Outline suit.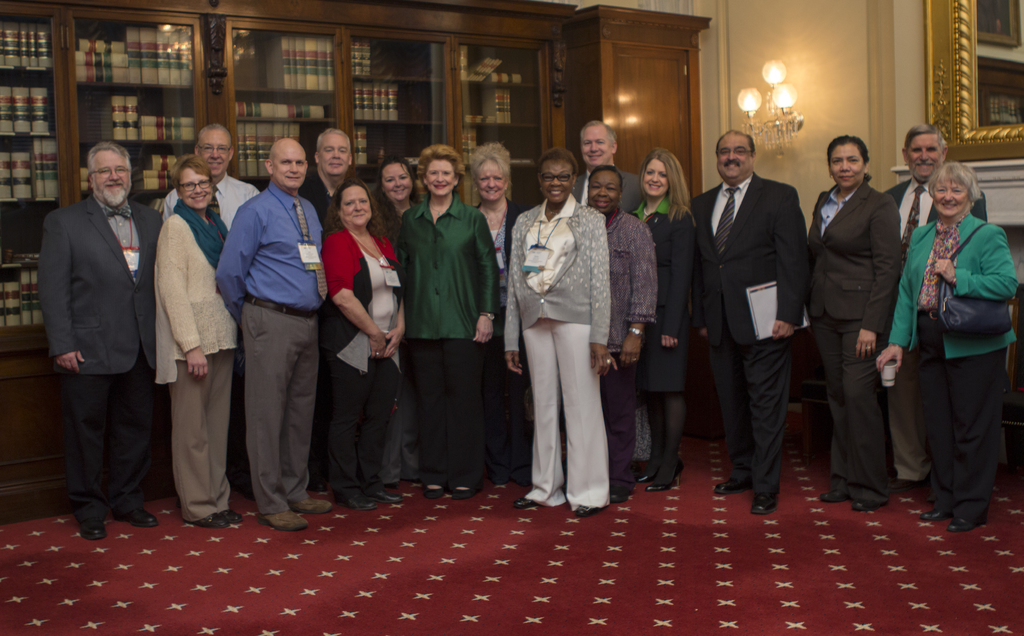
Outline: left=472, top=198, right=532, bottom=475.
